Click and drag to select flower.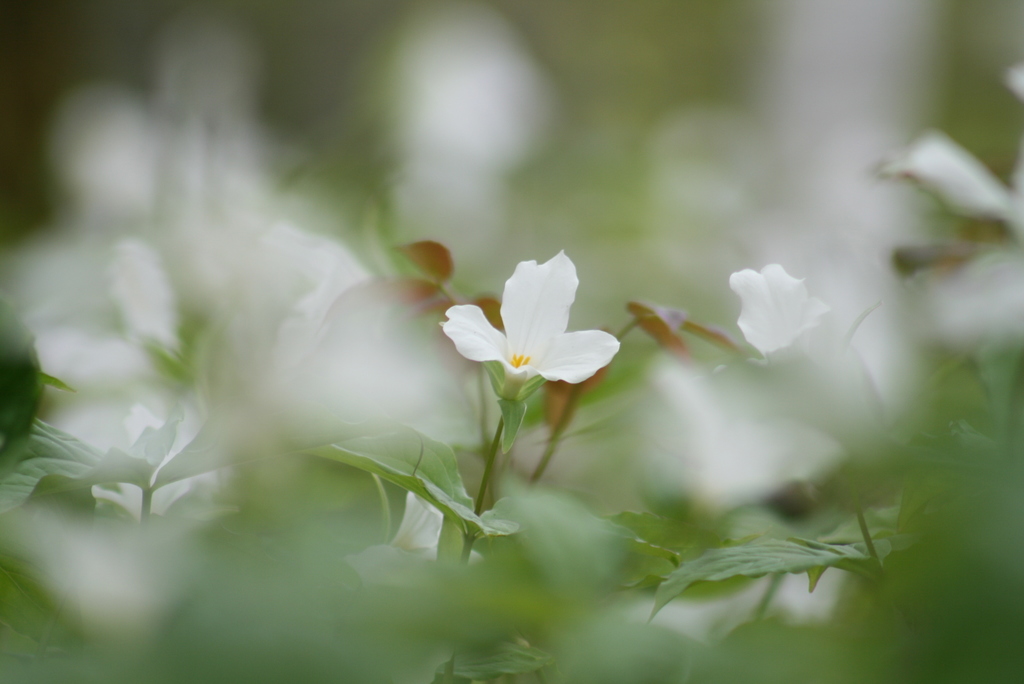
Selection: <bbox>31, 243, 209, 481</bbox>.
